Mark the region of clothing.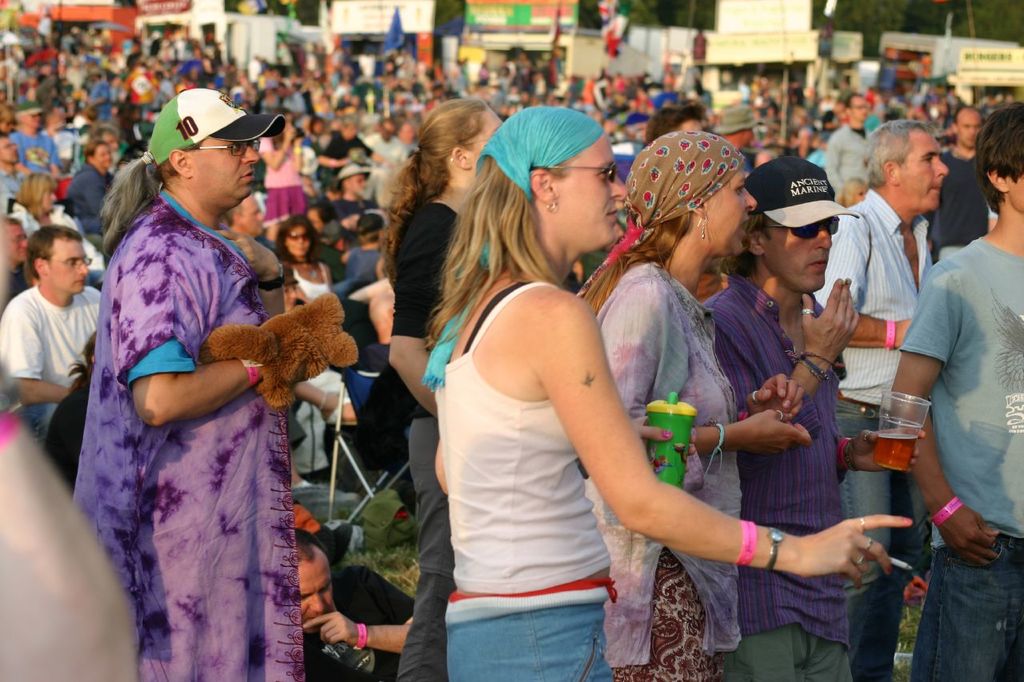
Region: (x1=899, y1=237, x2=1023, y2=681).
